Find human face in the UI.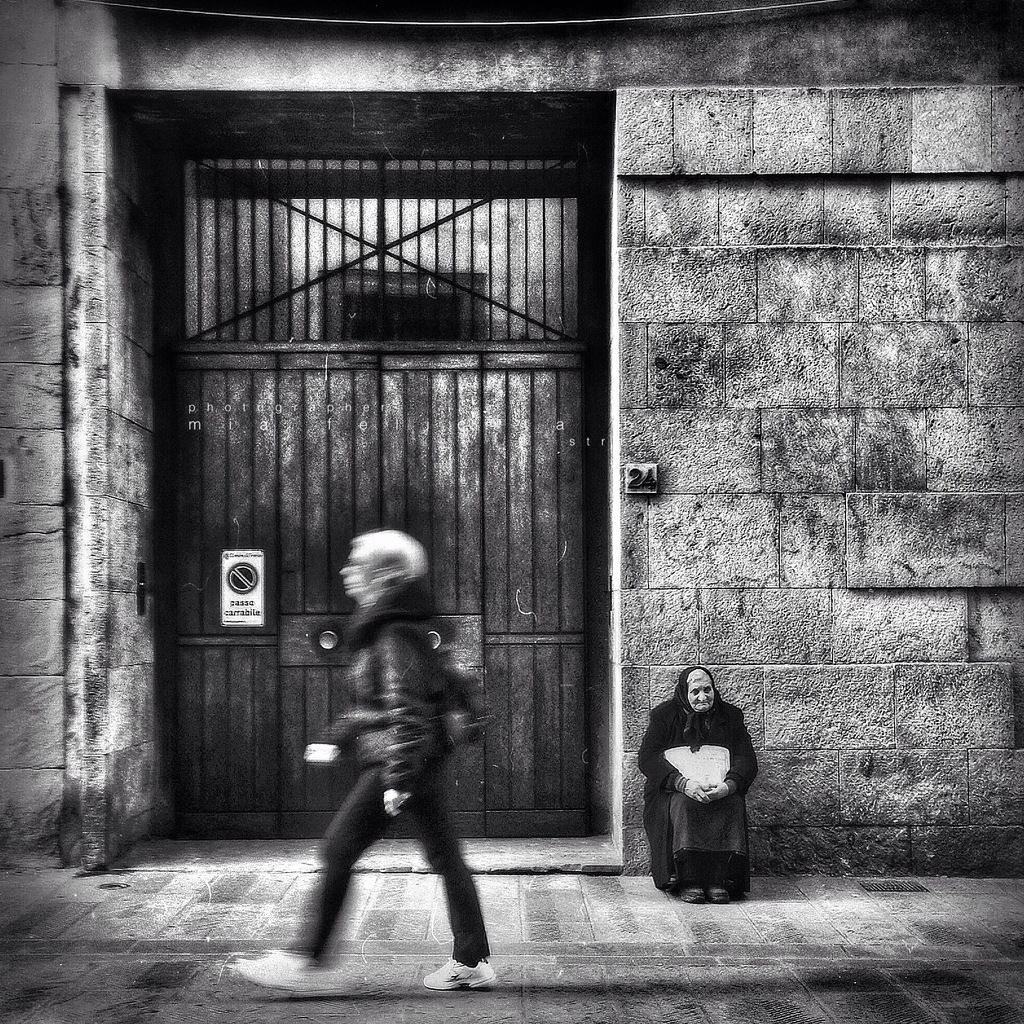
UI element at detection(679, 684, 716, 710).
